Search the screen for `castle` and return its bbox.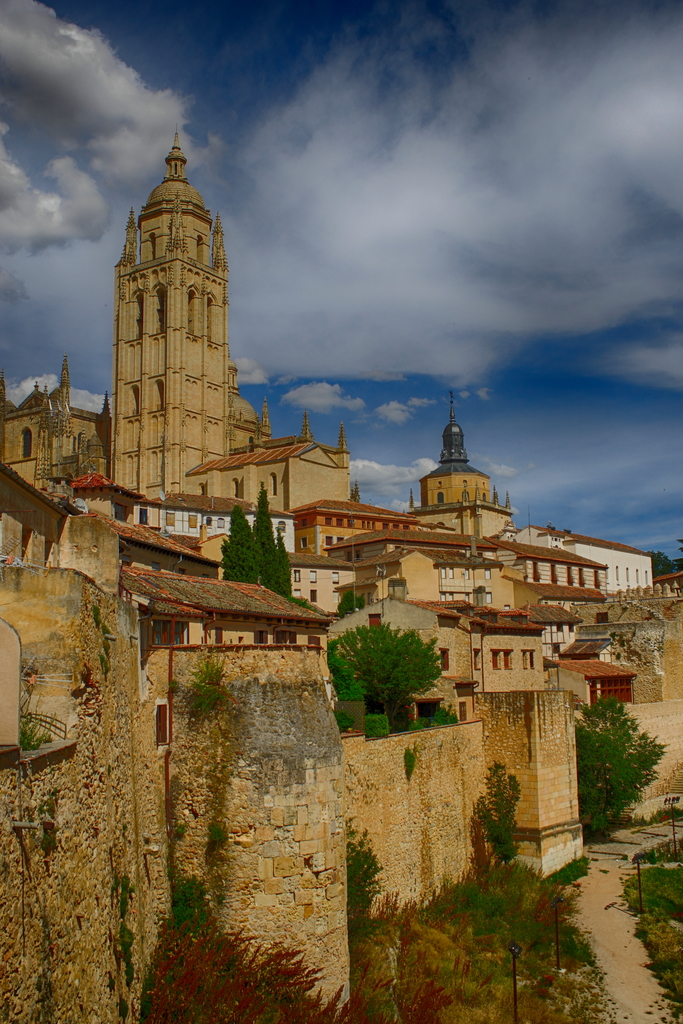
Found: [77, 164, 620, 972].
